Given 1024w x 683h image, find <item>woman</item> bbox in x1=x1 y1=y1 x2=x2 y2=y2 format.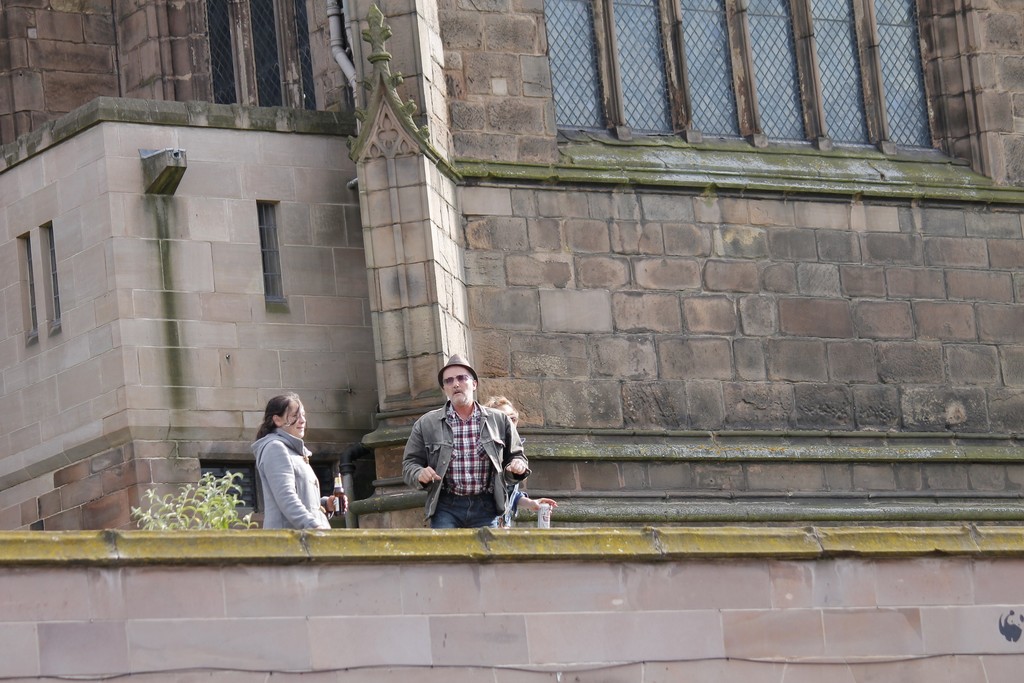
x1=242 y1=389 x2=329 y2=541.
